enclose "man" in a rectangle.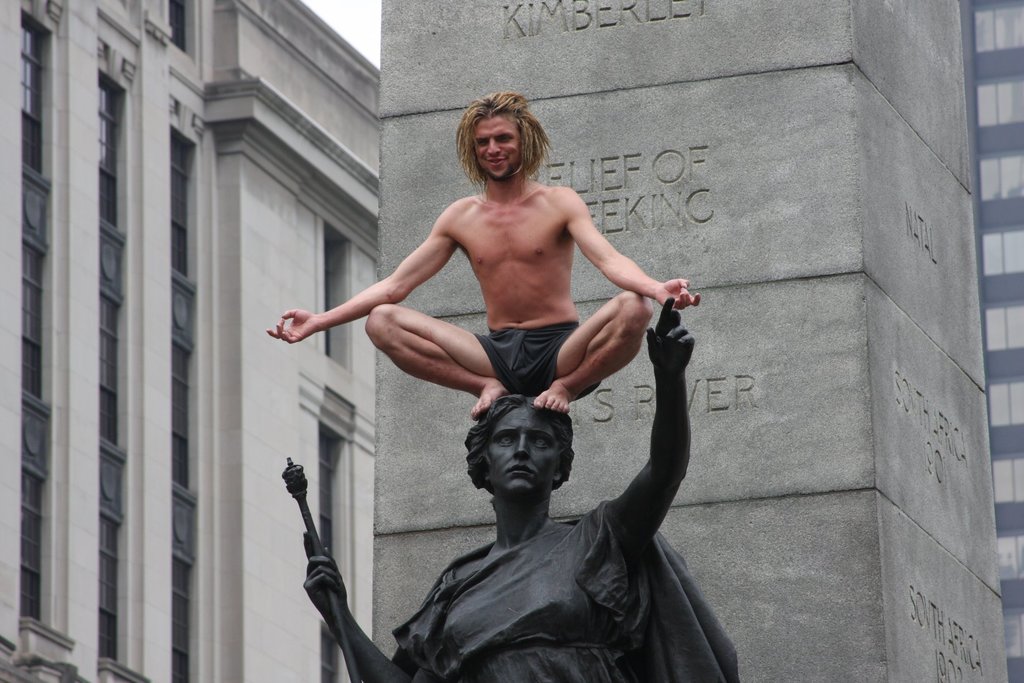
(279, 288, 746, 682).
